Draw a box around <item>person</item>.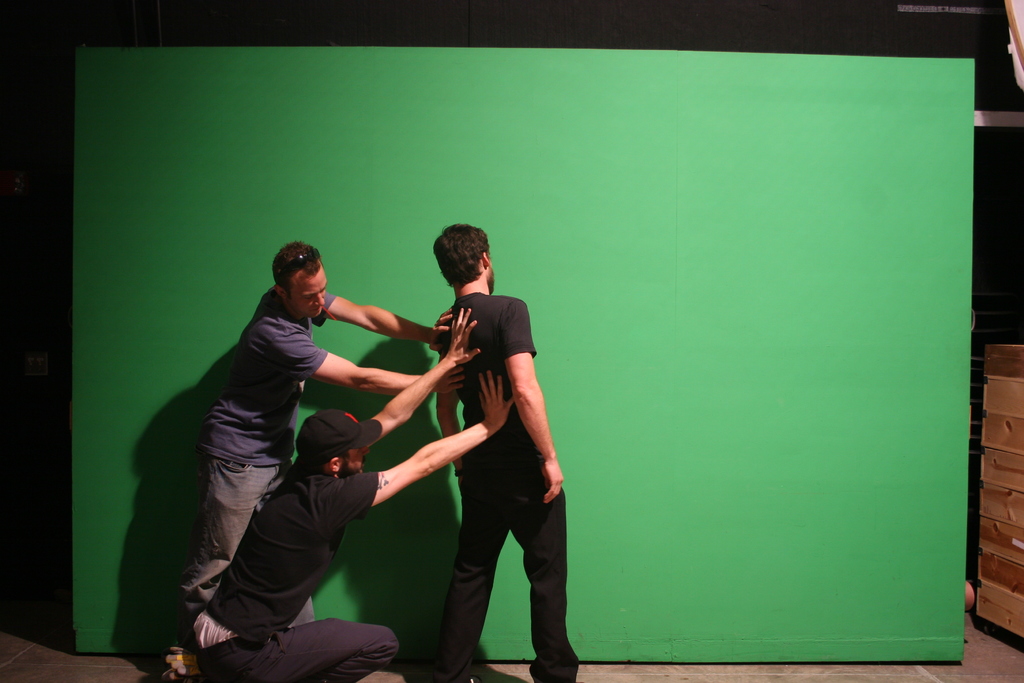
bbox(433, 217, 581, 682).
